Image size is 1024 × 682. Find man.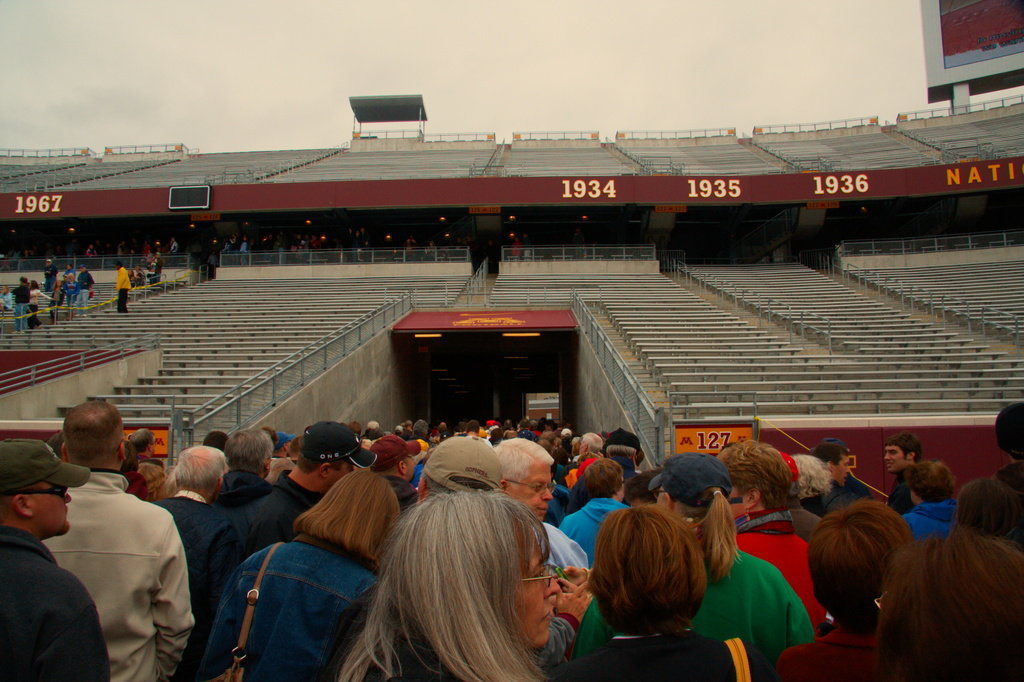
822,442,862,514.
